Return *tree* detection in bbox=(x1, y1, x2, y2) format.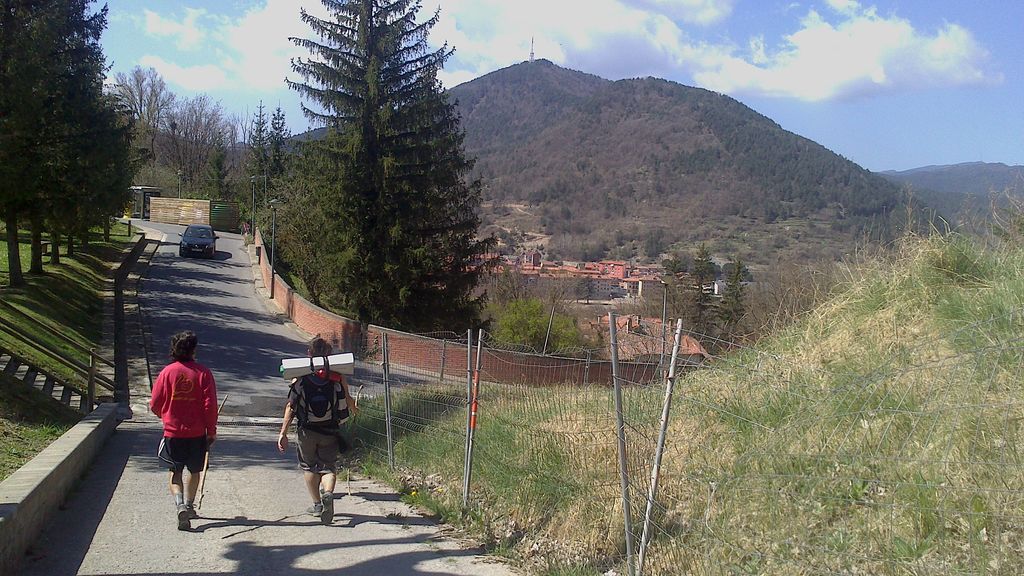
bbox=(0, 0, 110, 294).
